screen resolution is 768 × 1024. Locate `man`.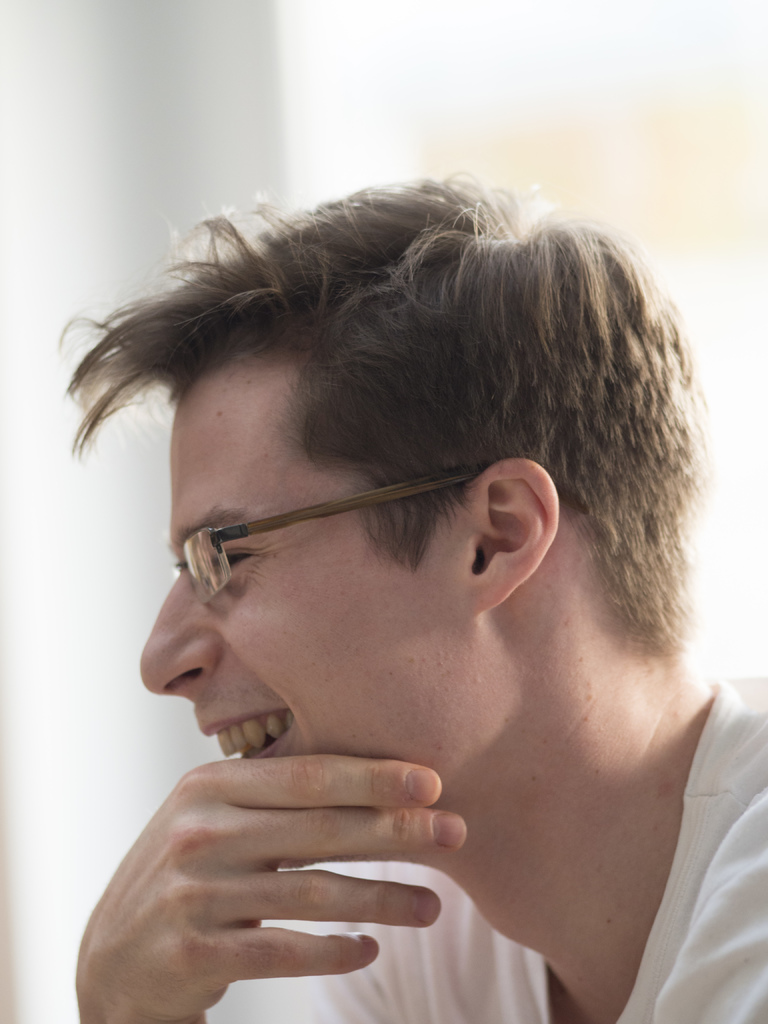
select_region(4, 174, 767, 1010).
